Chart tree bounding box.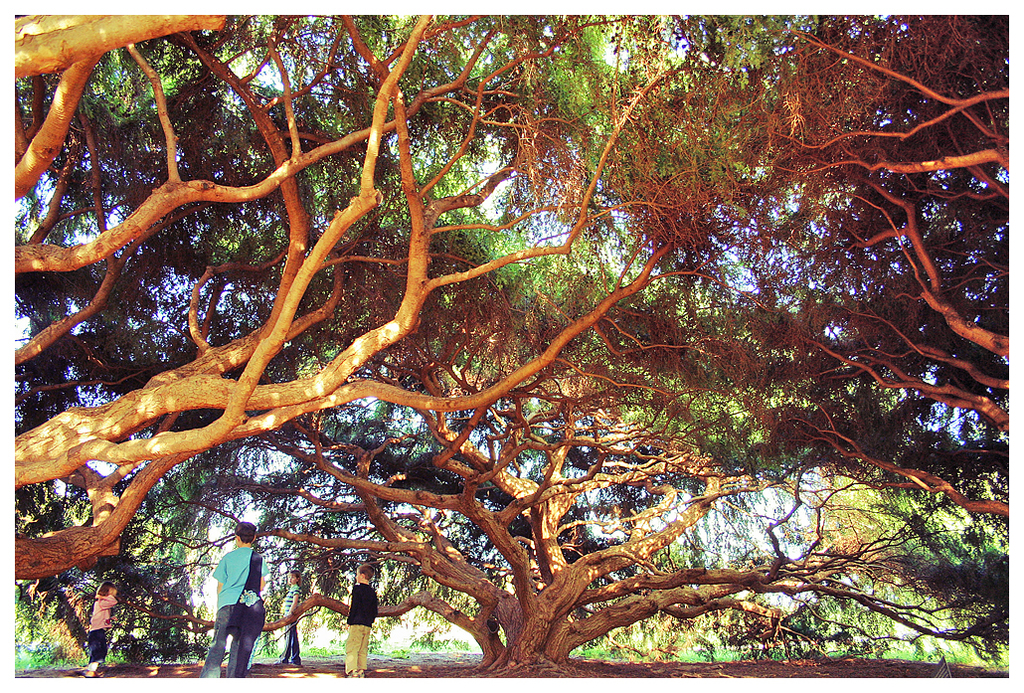
Charted: {"x1": 613, "y1": 12, "x2": 1009, "y2": 629}.
